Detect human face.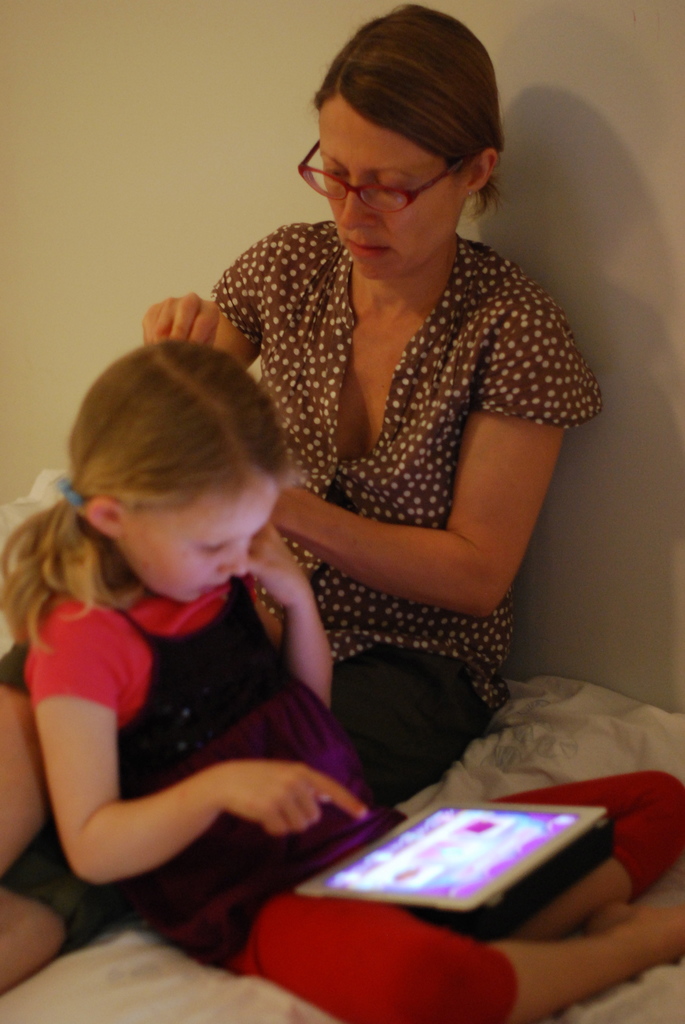
Detected at region(311, 88, 461, 281).
